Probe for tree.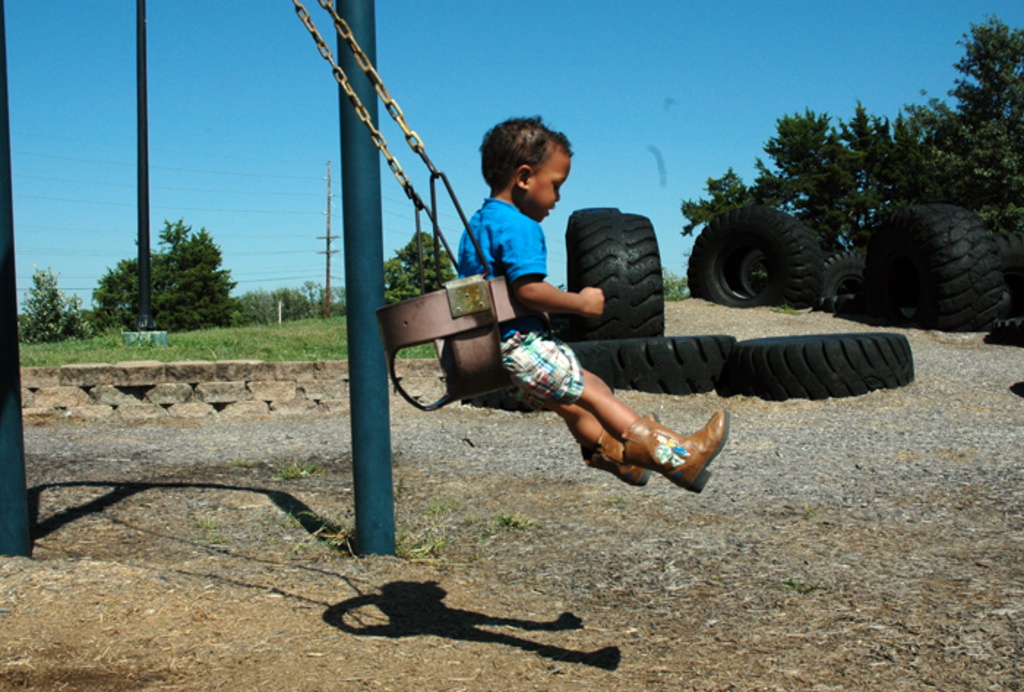
Probe result: (92,219,231,334).
